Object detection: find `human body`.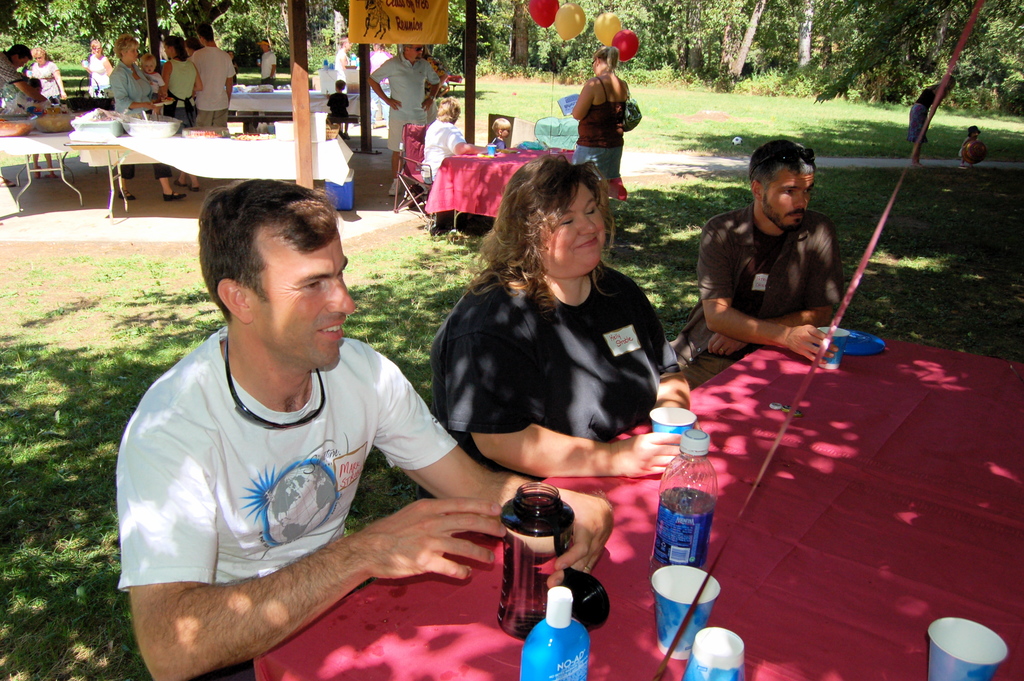
<region>961, 136, 988, 164</region>.
